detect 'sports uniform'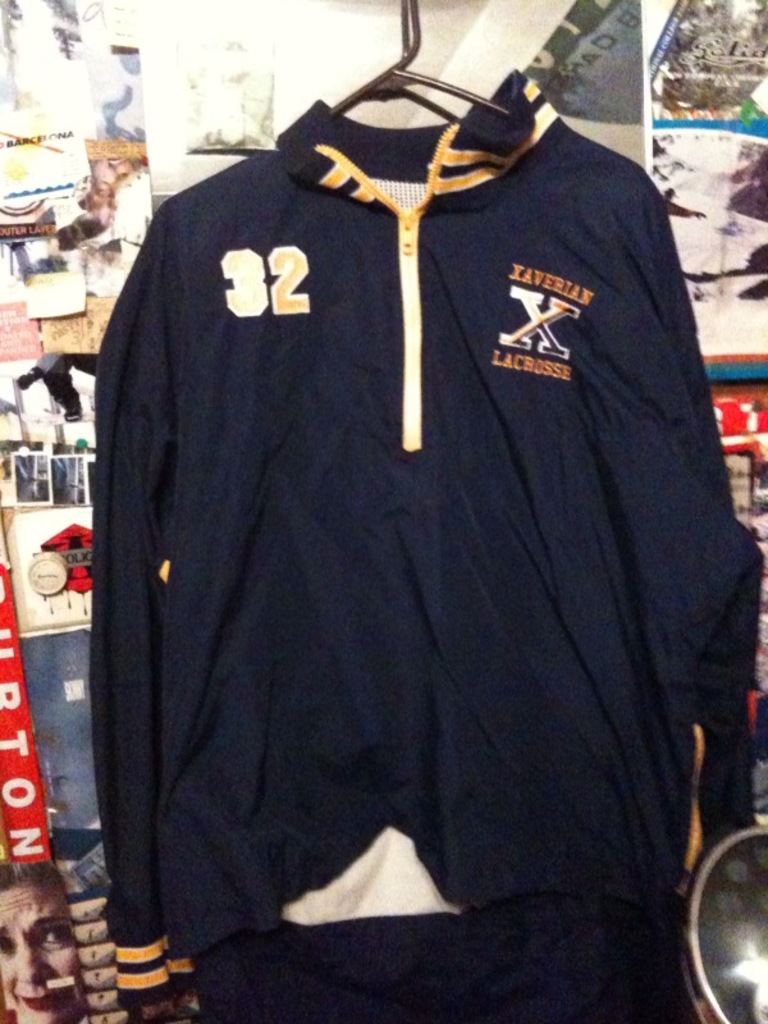
[x1=88, y1=70, x2=767, y2=1001]
